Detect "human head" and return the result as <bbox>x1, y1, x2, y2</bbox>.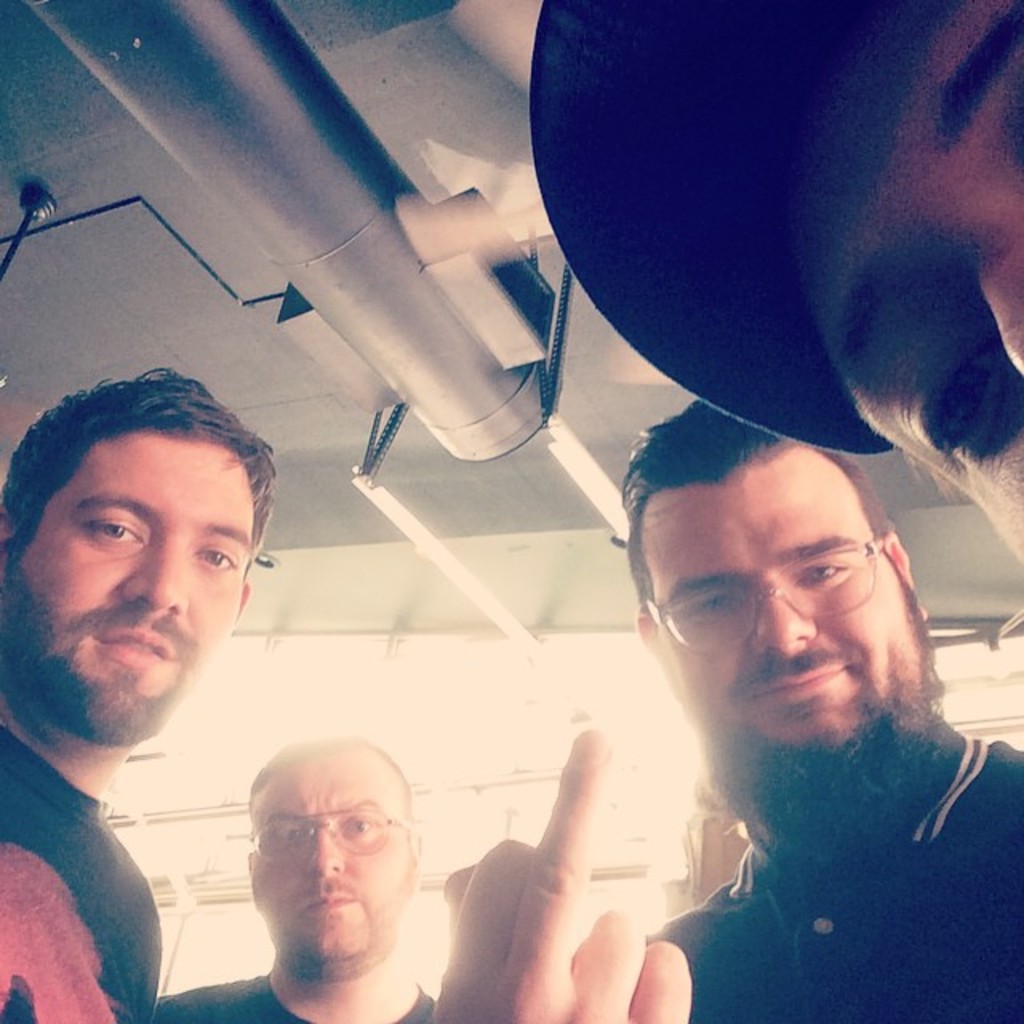
<bbox>522, 0, 1022, 578</bbox>.
